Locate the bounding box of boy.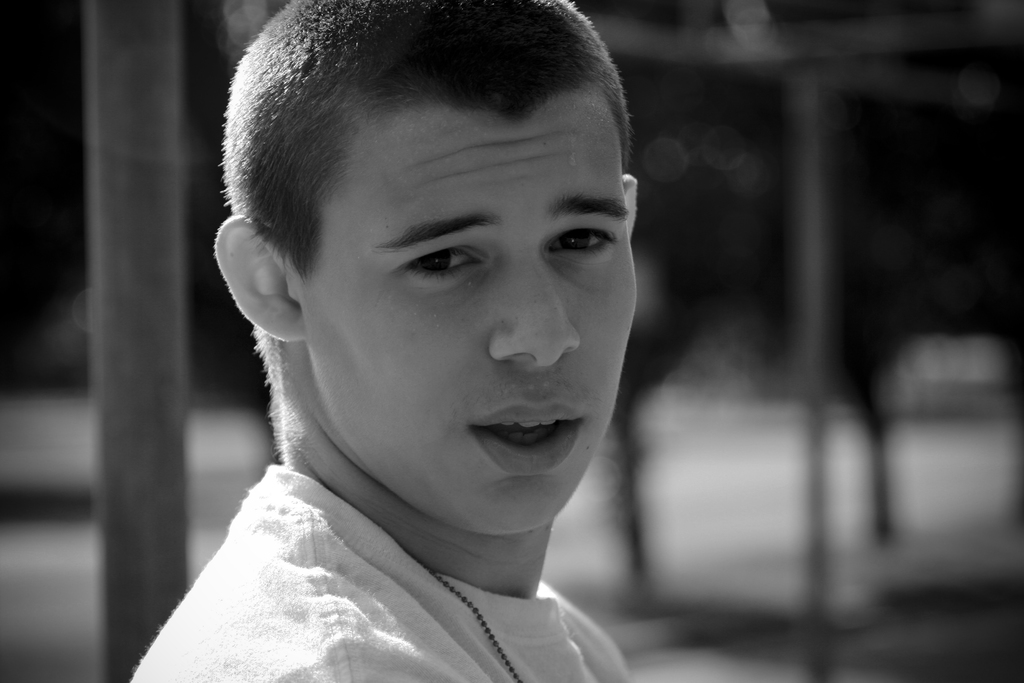
Bounding box: <box>212,0,767,678</box>.
